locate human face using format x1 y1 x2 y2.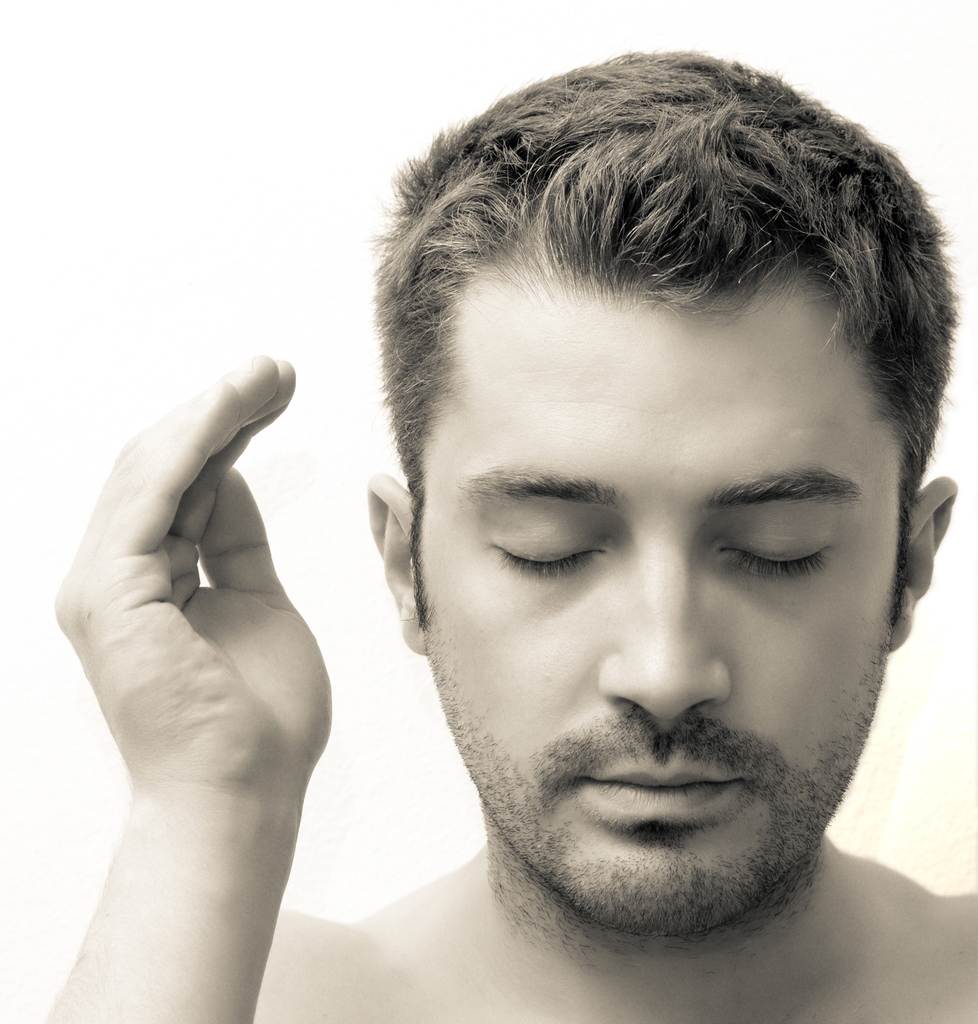
413 302 893 927.
